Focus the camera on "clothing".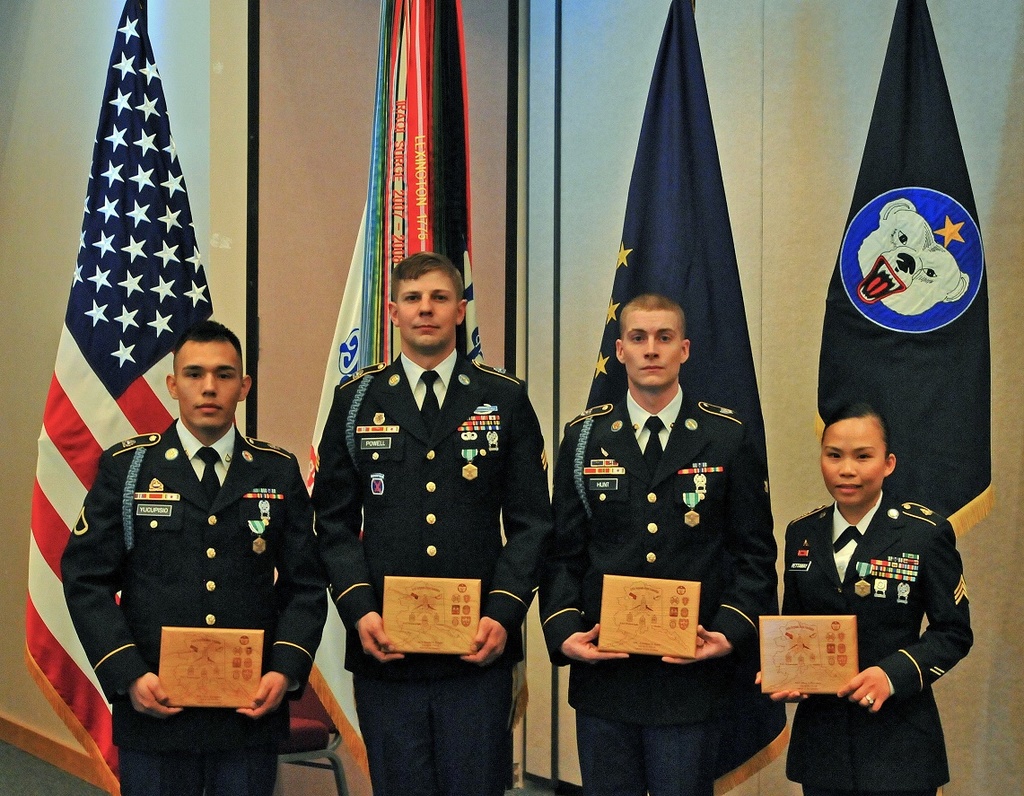
Focus region: BBox(309, 316, 553, 777).
